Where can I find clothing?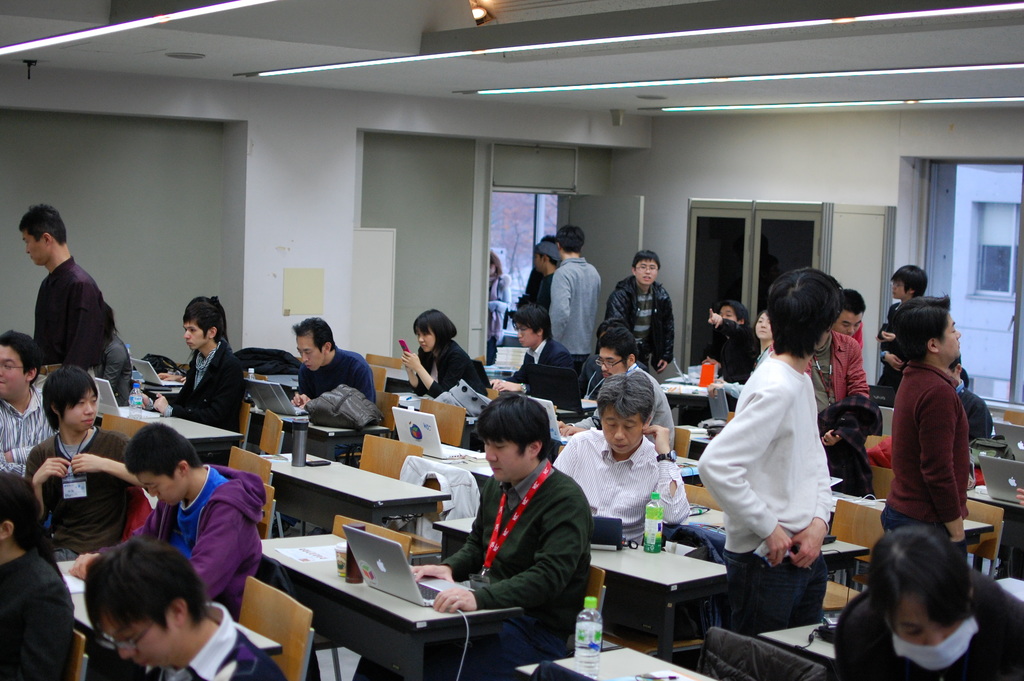
You can find it at [502, 338, 582, 414].
